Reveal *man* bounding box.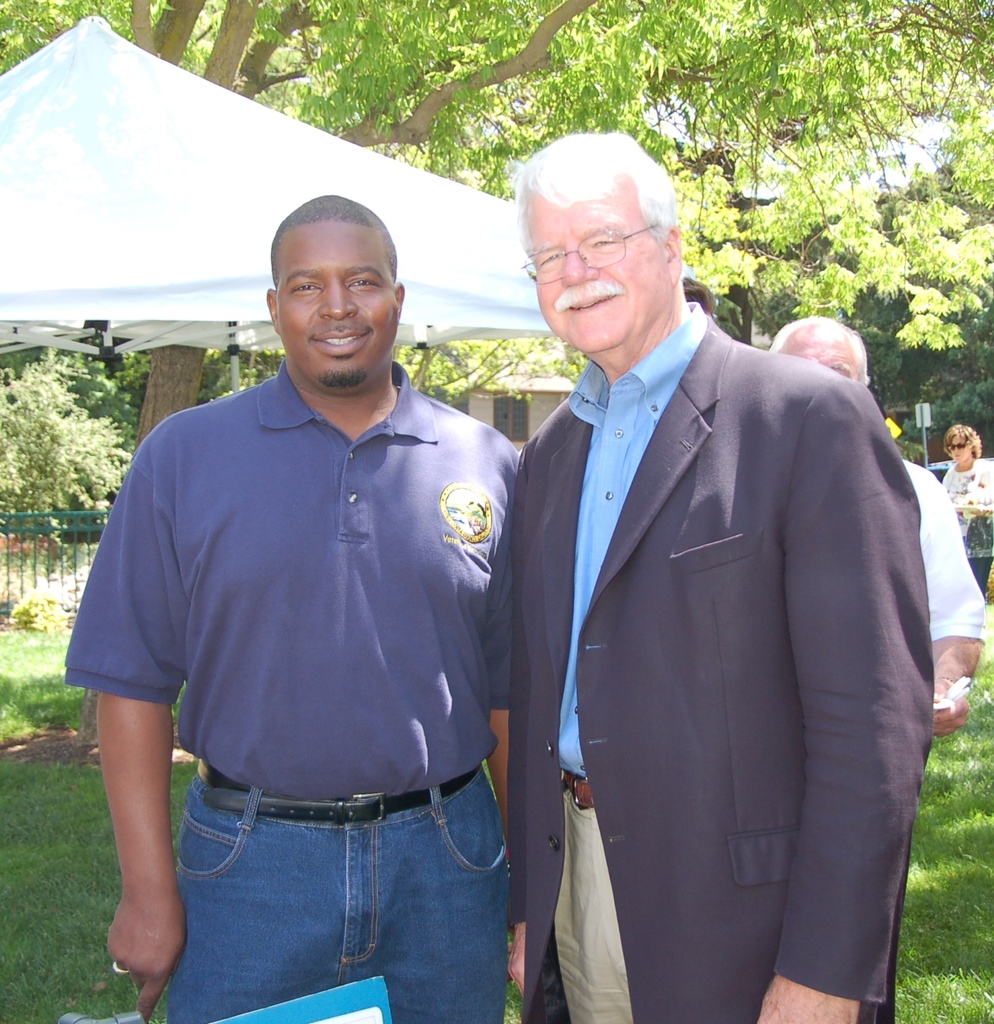
Revealed: locate(515, 125, 939, 1023).
